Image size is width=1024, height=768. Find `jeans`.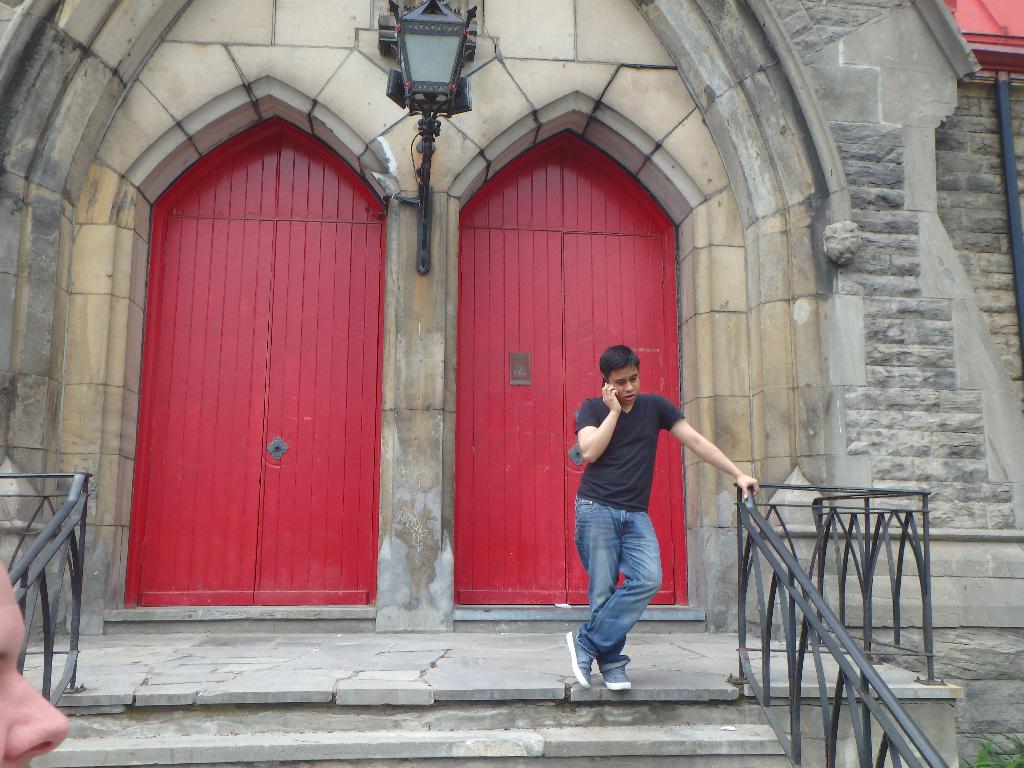
[x1=570, y1=538, x2=666, y2=693].
